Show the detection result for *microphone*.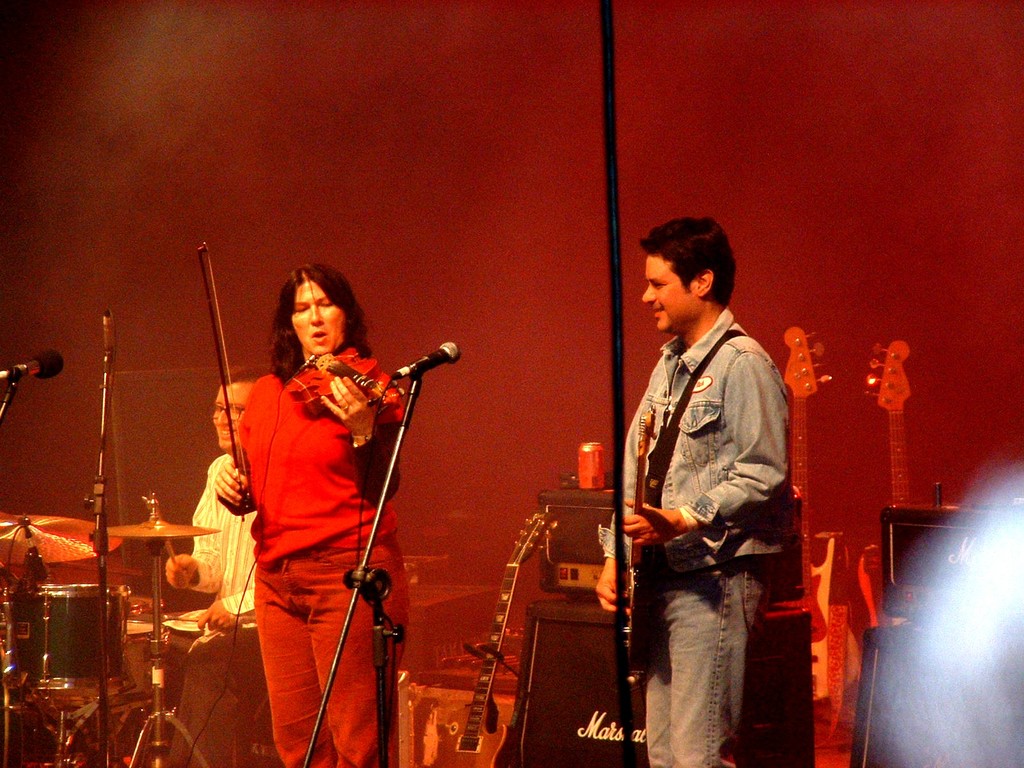
box=[384, 340, 463, 381].
